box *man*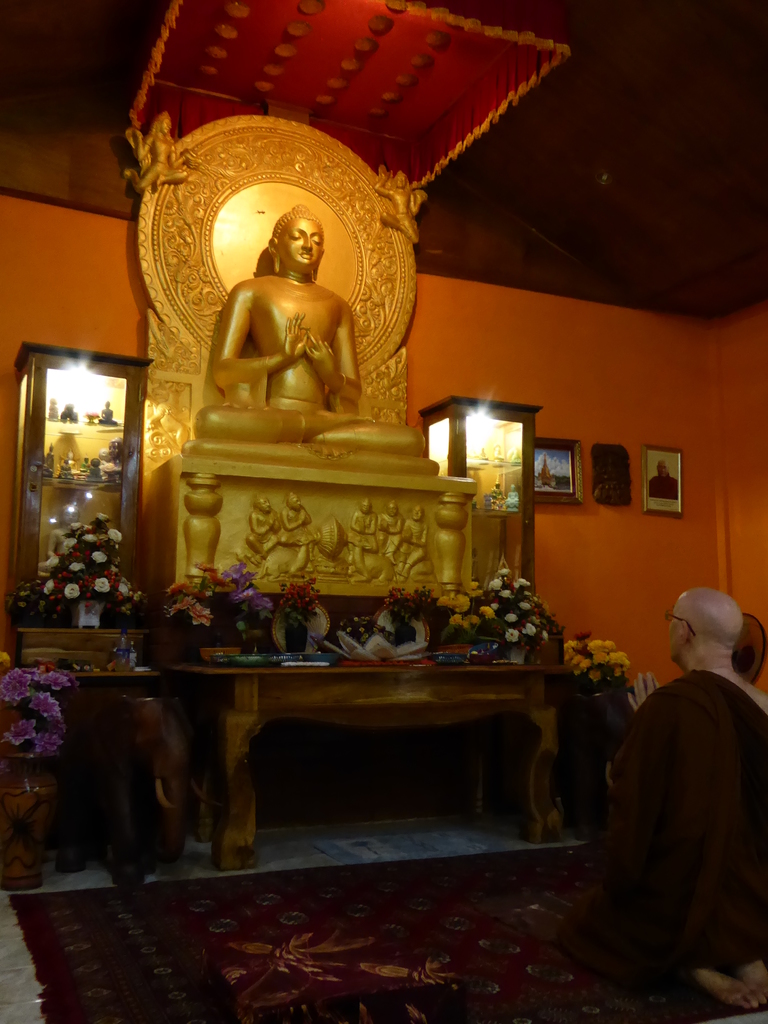
region(198, 203, 428, 458)
